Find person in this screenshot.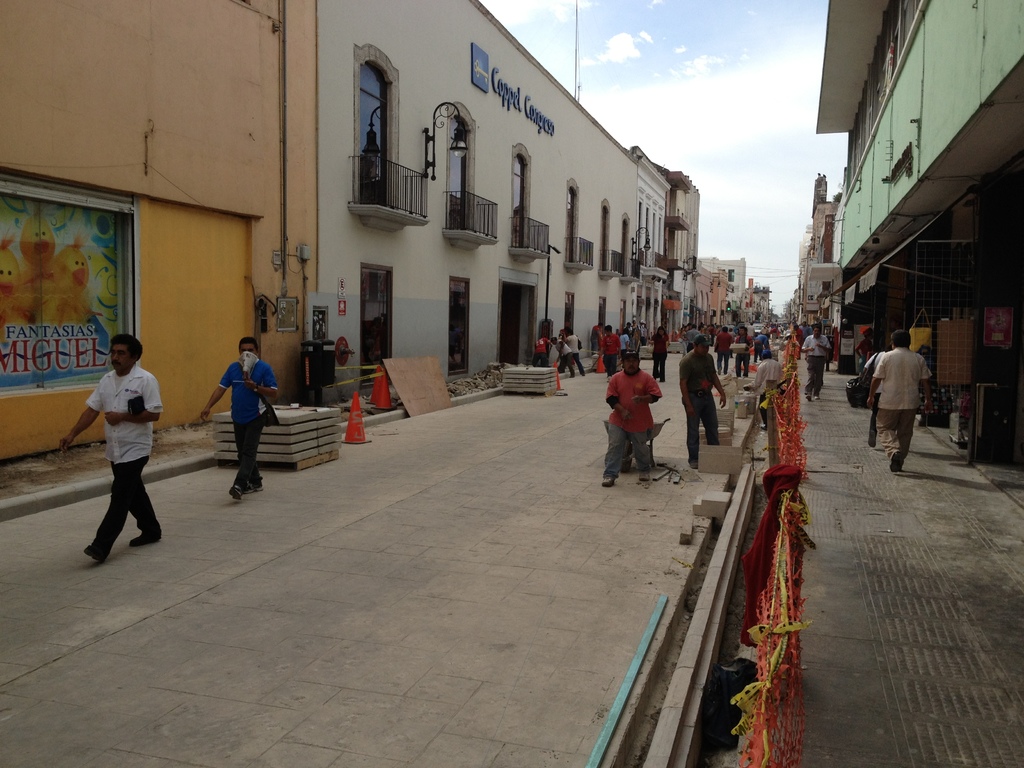
The bounding box for person is x1=675 y1=323 x2=691 y2=351.
